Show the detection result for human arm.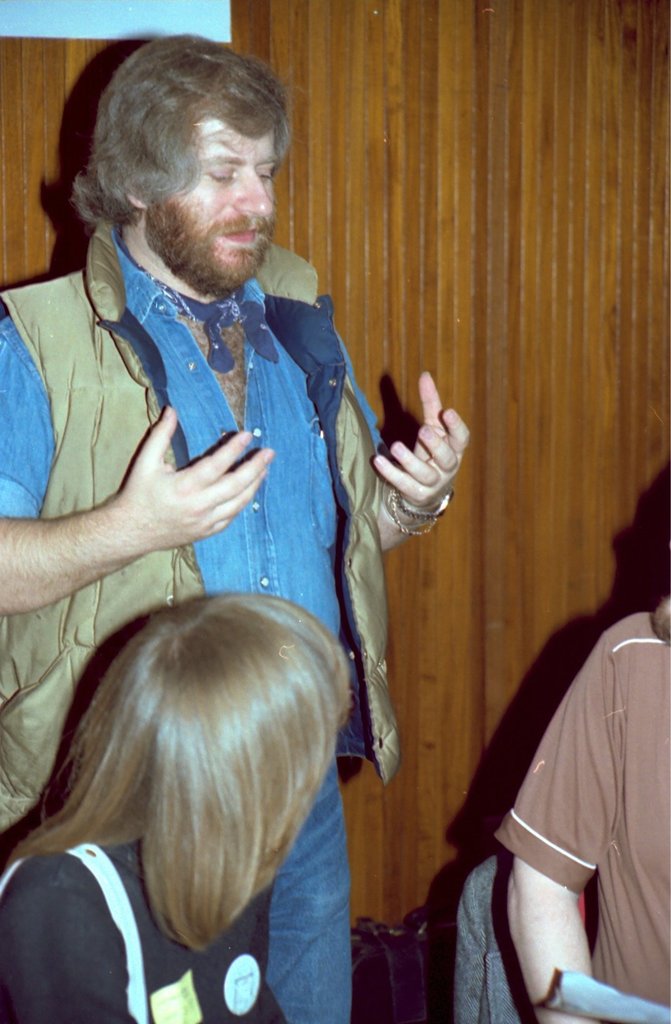
490,638,615,1023.
